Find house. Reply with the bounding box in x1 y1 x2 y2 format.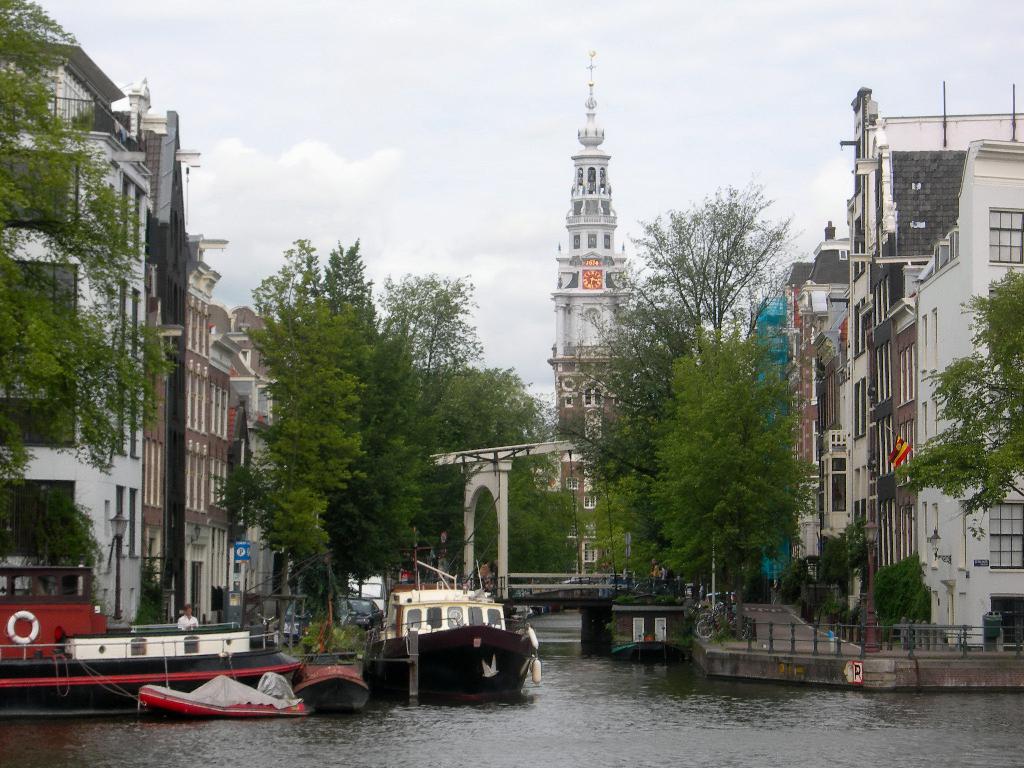
0 0 301 634.
